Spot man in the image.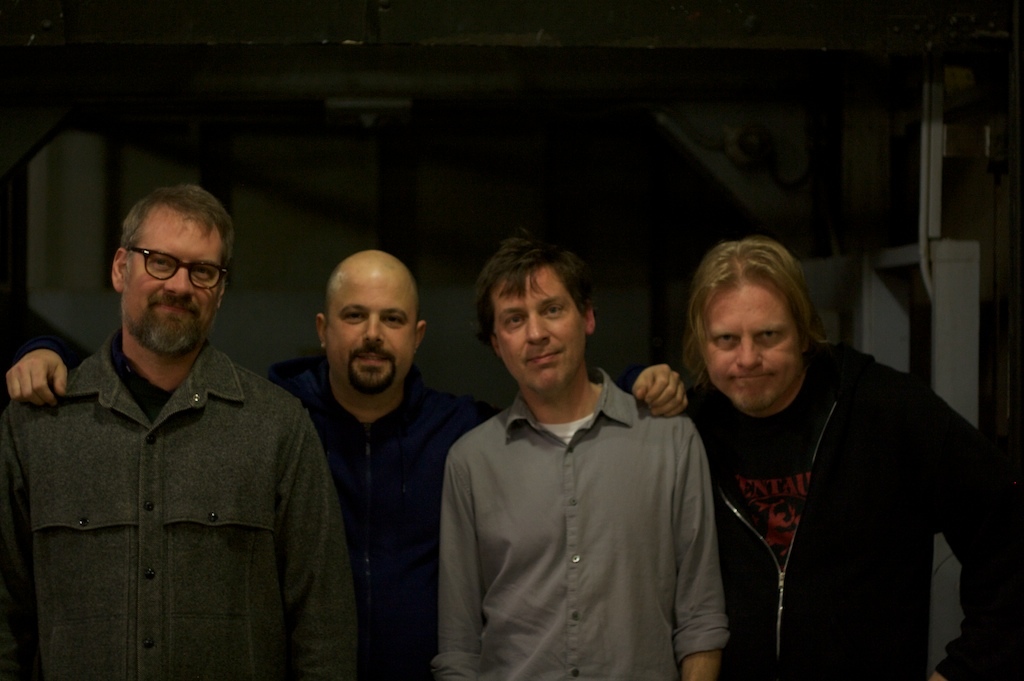
man found at [5,247,686,680].
